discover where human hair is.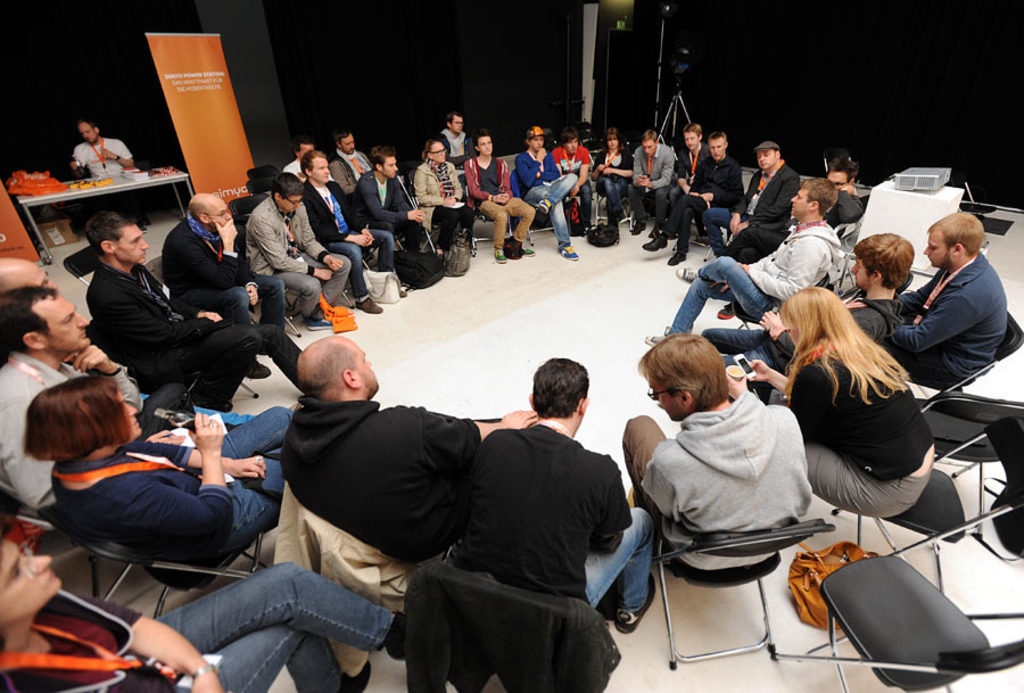
Discovered at Rect(83, 214, 137, 257).
